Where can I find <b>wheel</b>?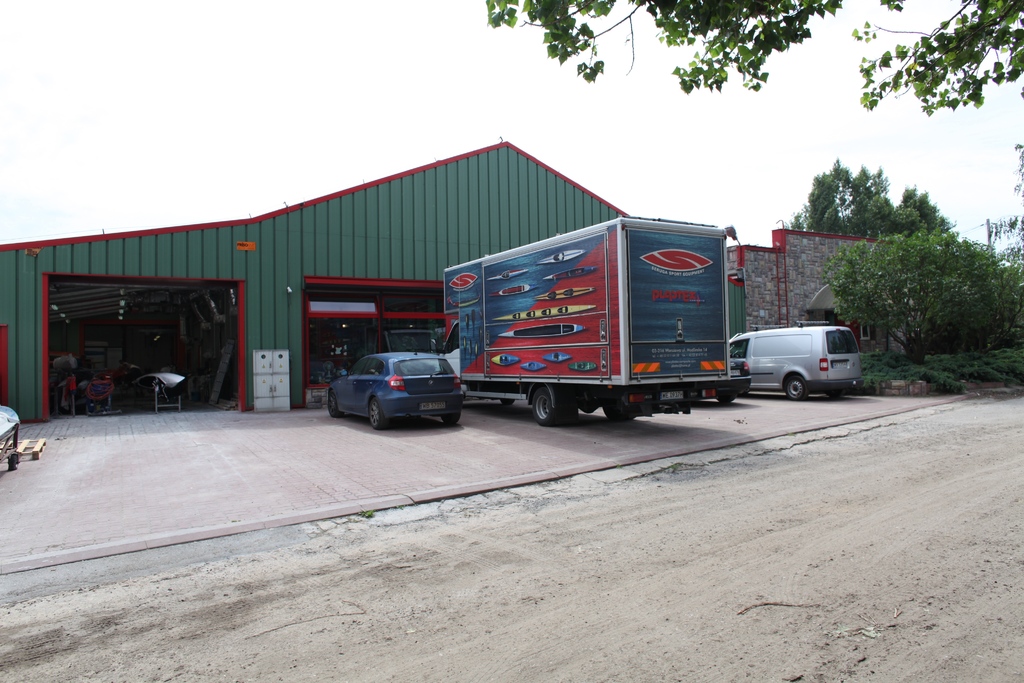
You can find it at locate(532, 383, 576, 426).
